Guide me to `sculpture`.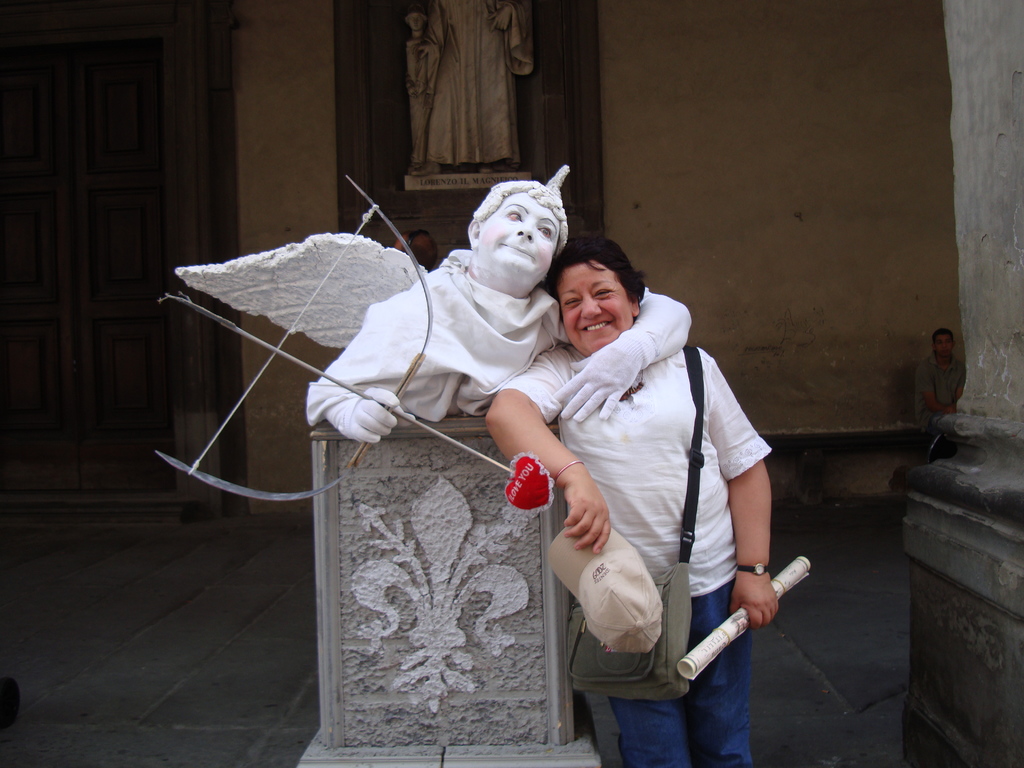
Guidance: (x1=402, y1=0, x2=536, y2=172).
